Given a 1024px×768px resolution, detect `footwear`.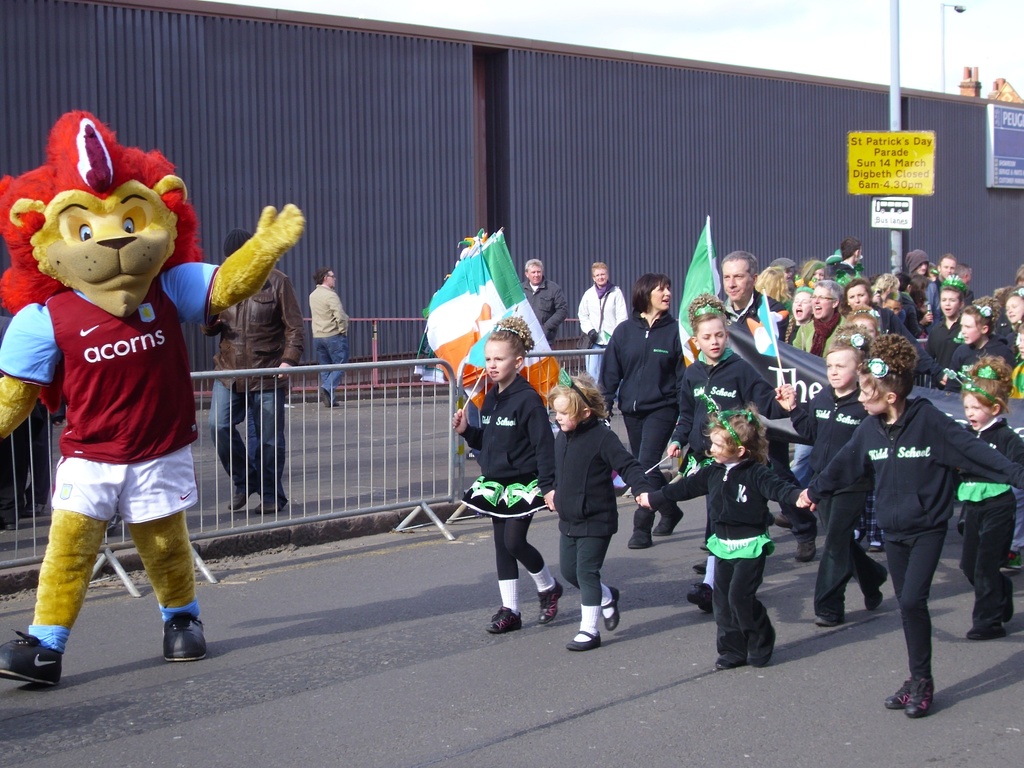
bbox(687, 584, 717, 617).
